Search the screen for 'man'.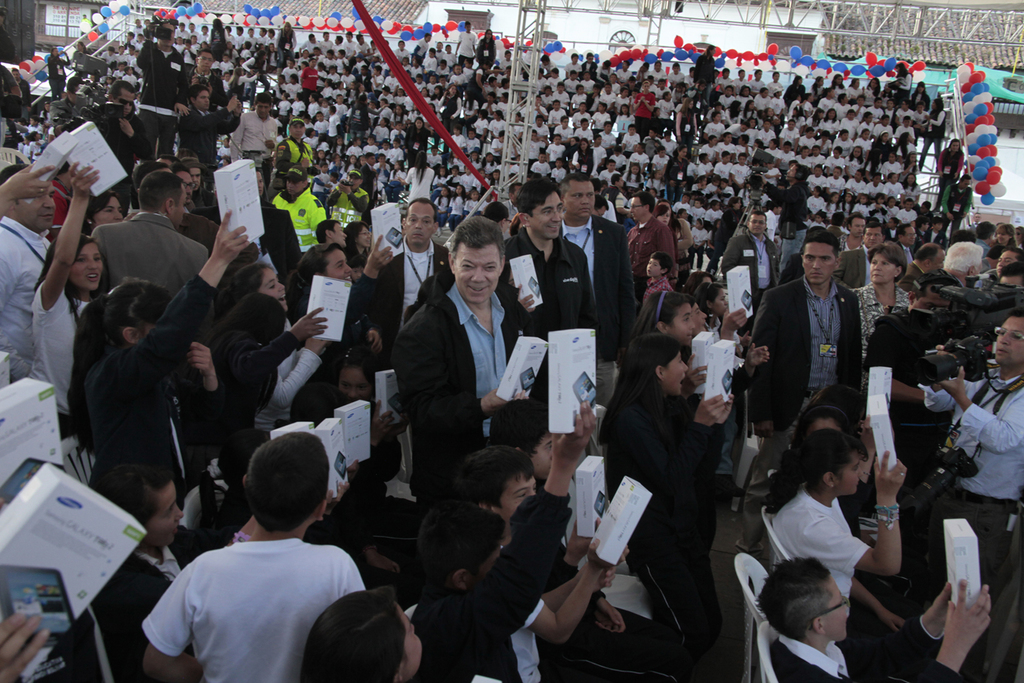
Found at x1=46 y1=76 x2=74 y2=126.
